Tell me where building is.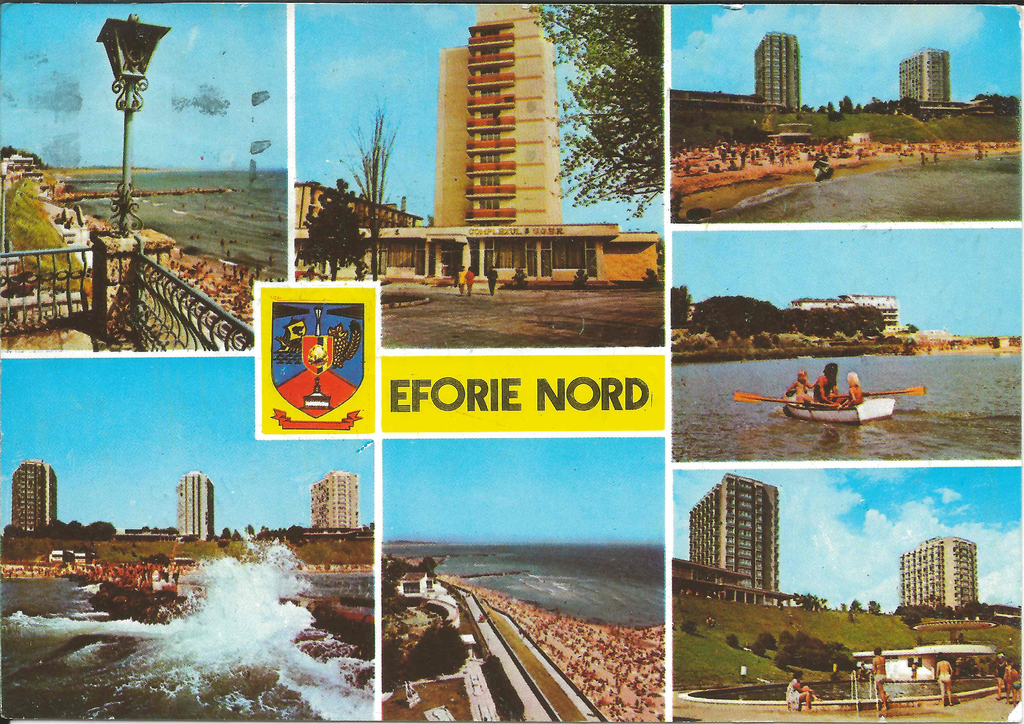
building is at <bbox>296, 3, 662, 290</bbox>.
